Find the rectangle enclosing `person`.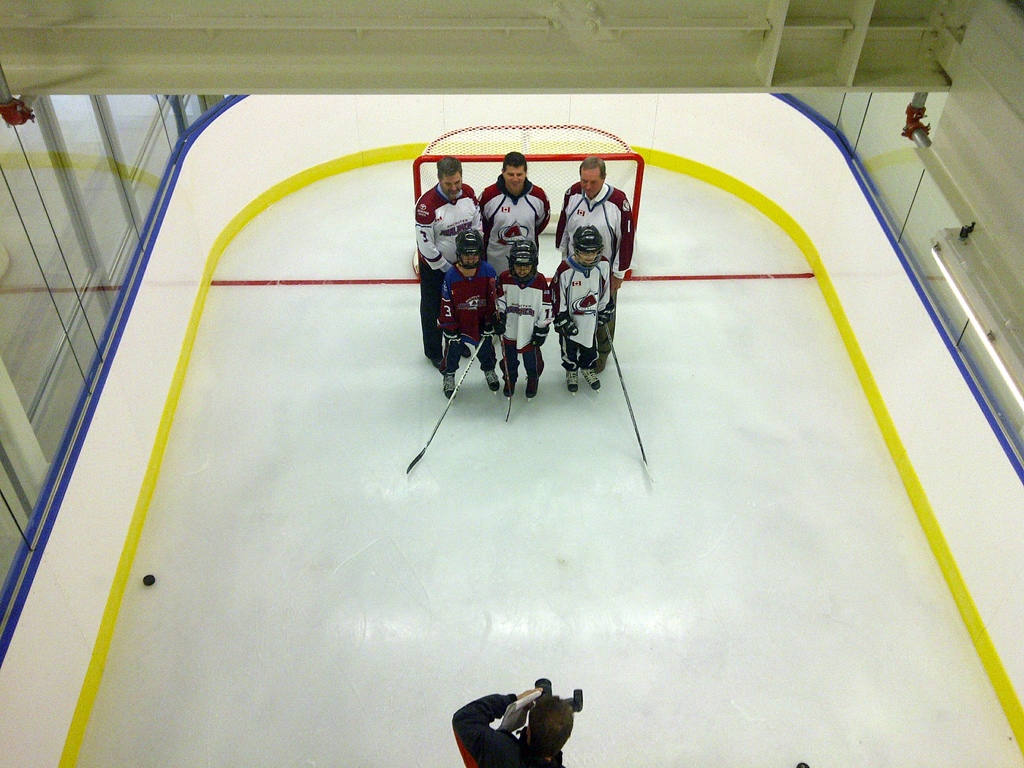
(left=438, top=669, right=574, bottom=767).
